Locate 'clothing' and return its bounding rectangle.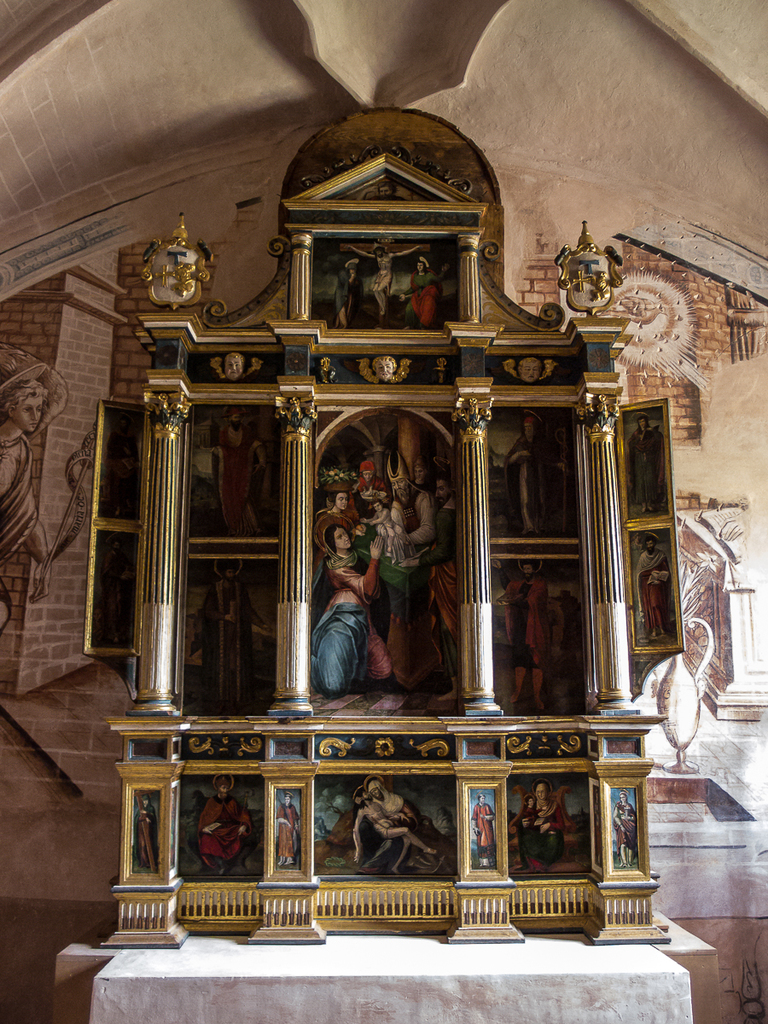
(519, 787, 575, 862).
